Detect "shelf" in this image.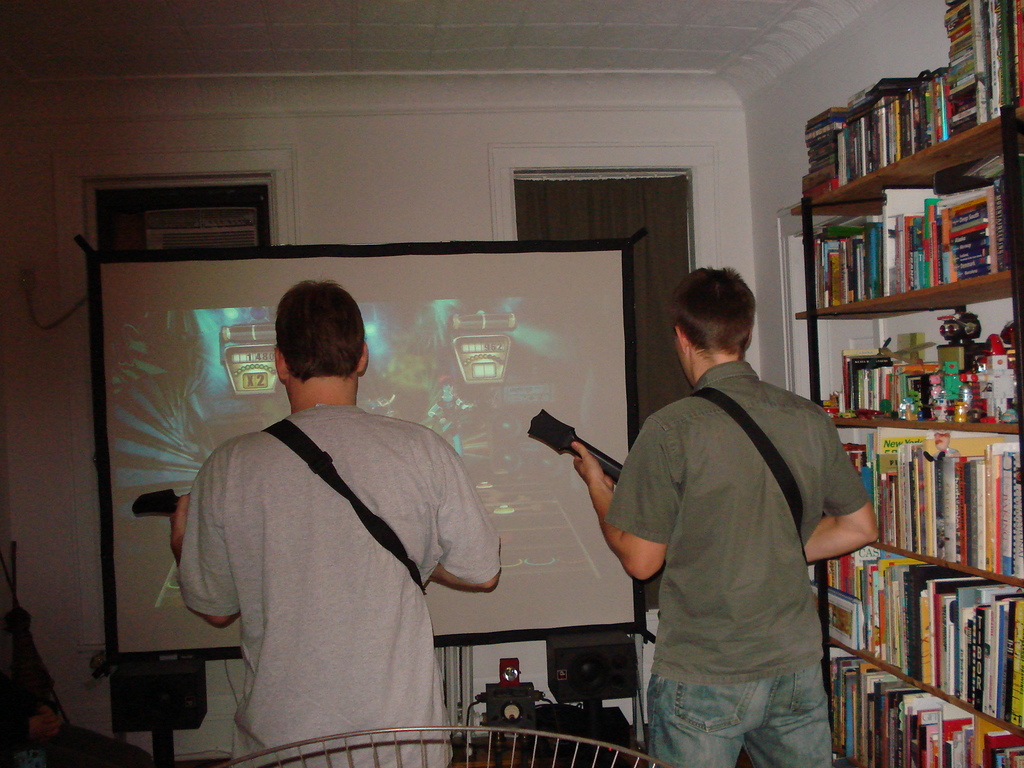
Detection: detection(824, 541, 1023, 735).
